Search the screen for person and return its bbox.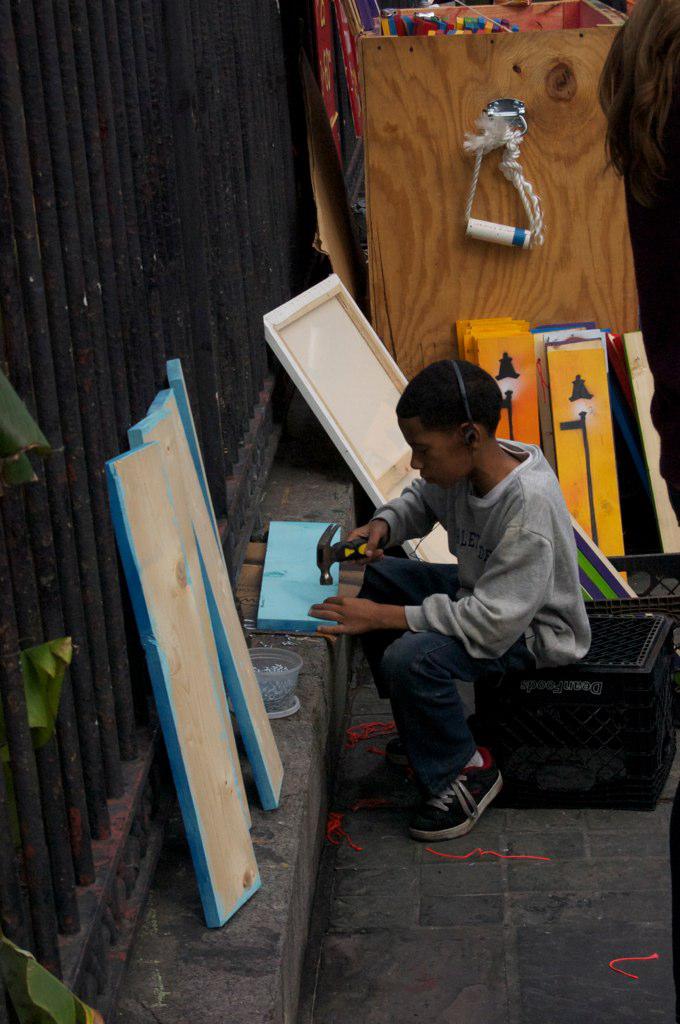
Found: (346, 349, 586, 862).
